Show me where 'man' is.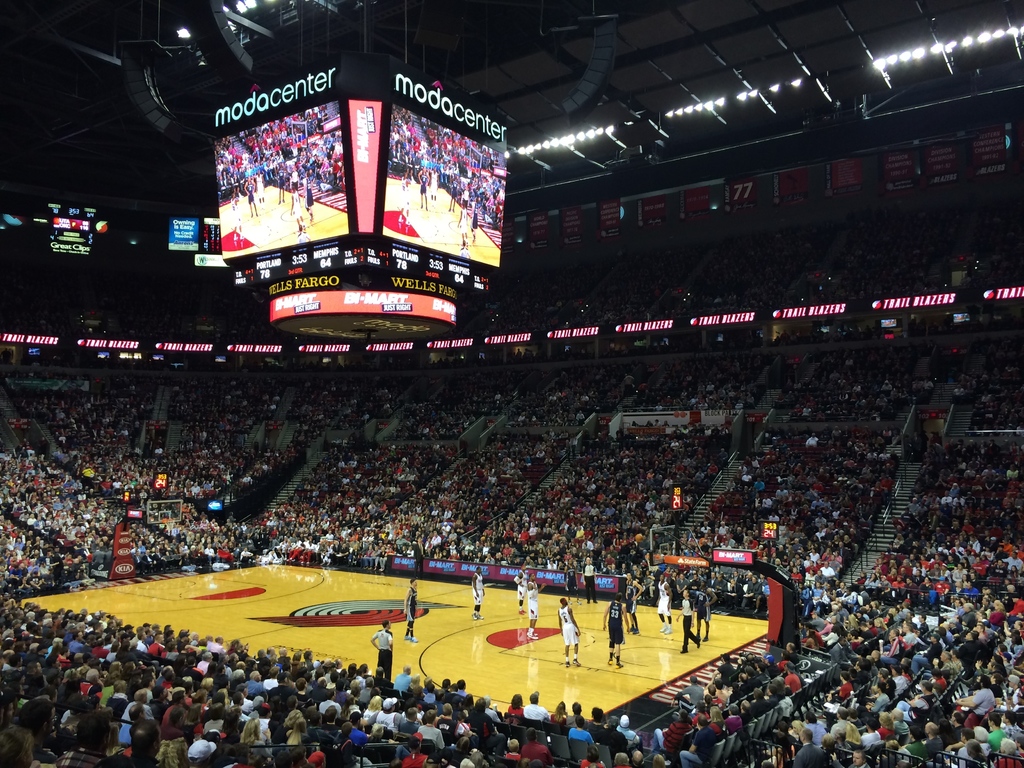
'man' is at left=621, top=575, right=645, bottom=637.
